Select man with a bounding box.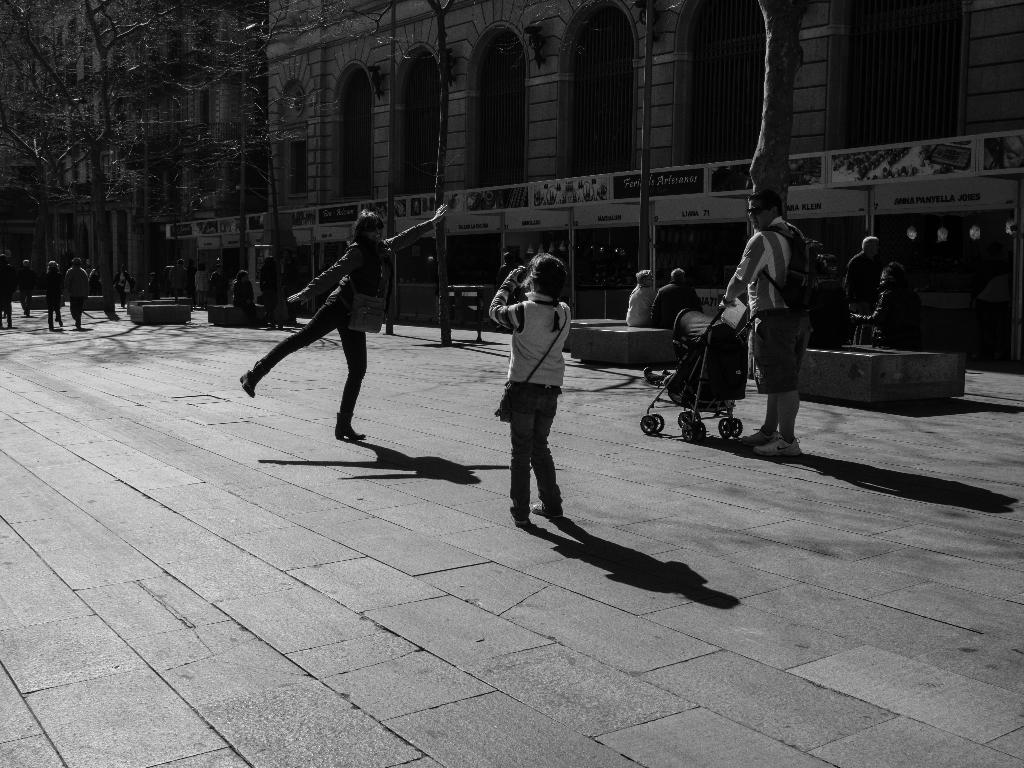
bbox(117, 272, 135, 315).
